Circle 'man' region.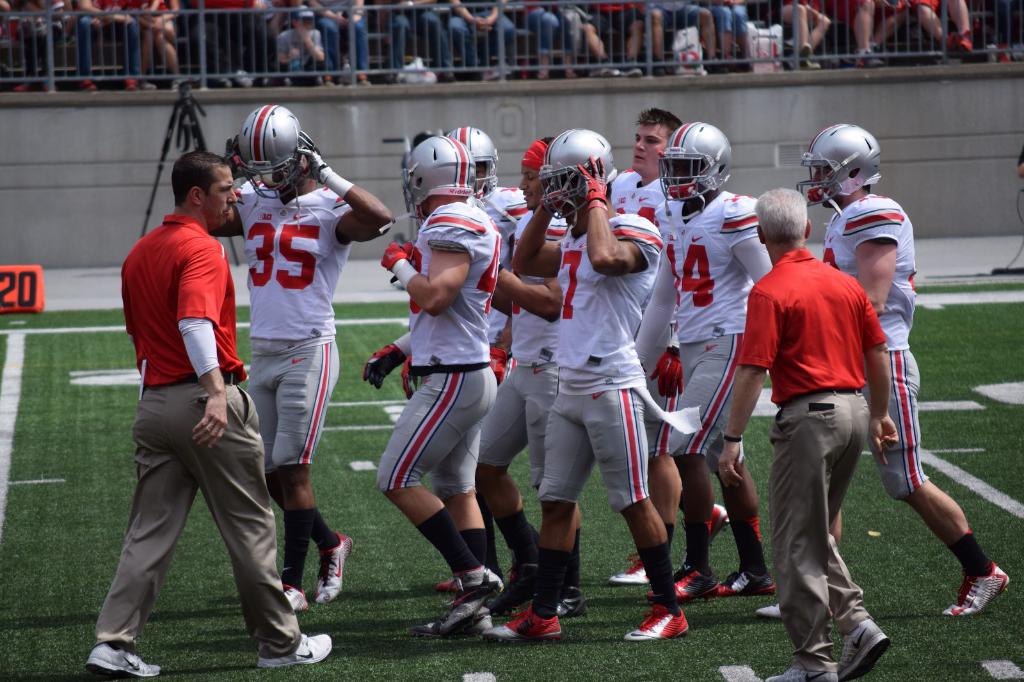
Region: (left=304, top=0, right=370, bottom=82).
